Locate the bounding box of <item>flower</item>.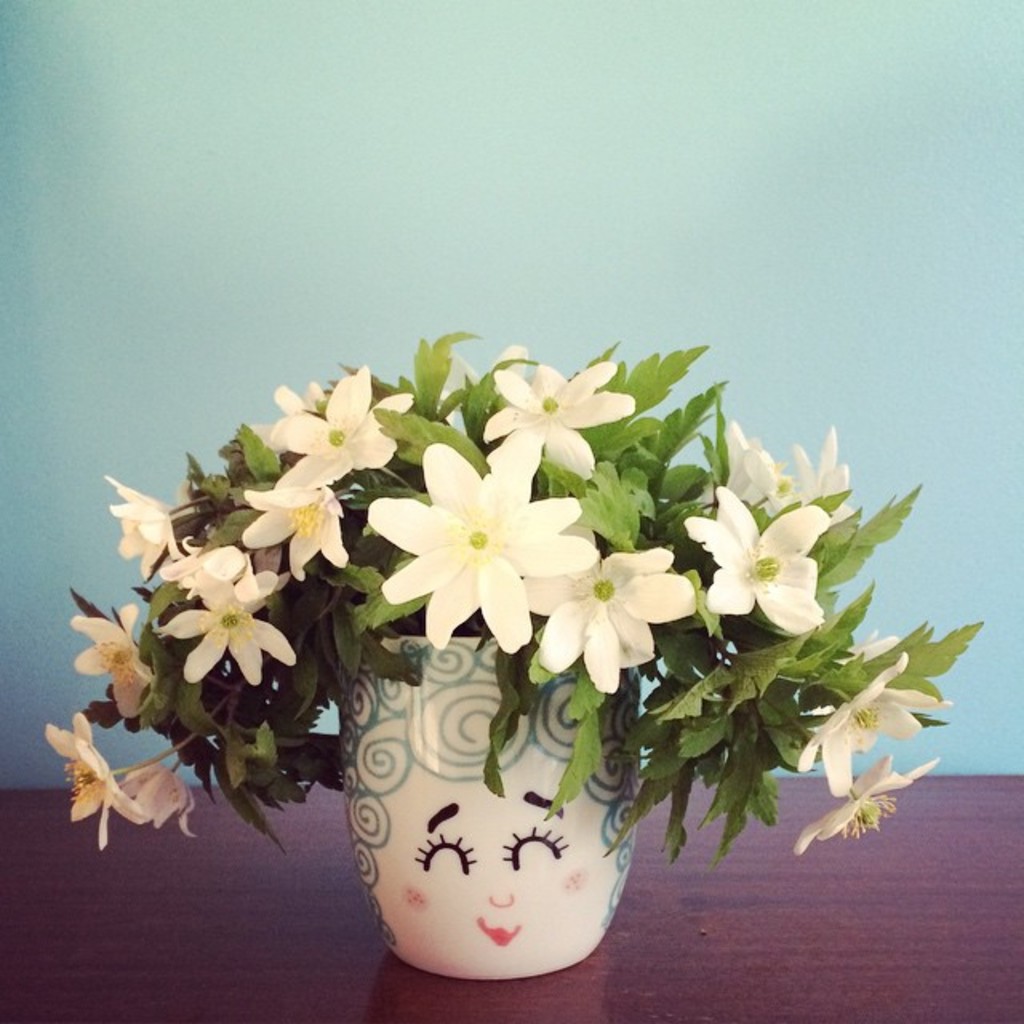
Bounding box: x1=120, y1=762, x2=200, y2=835.
